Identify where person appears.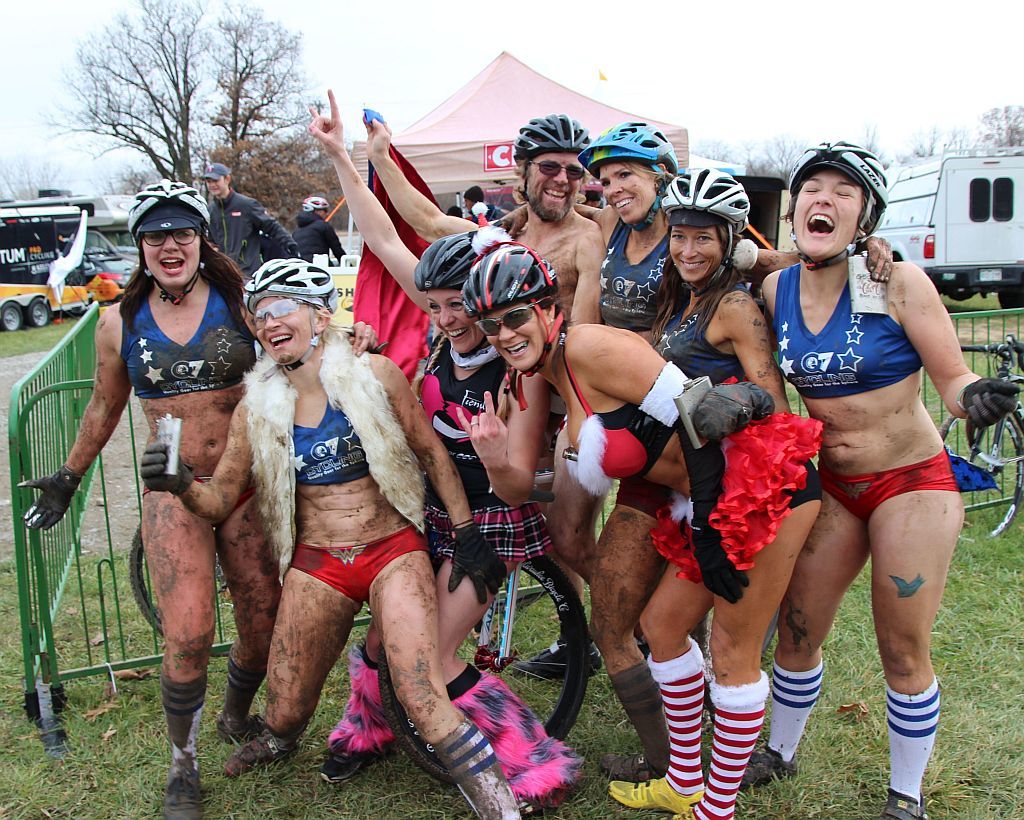
Appears at Rect(139, 240, 529, 819).
